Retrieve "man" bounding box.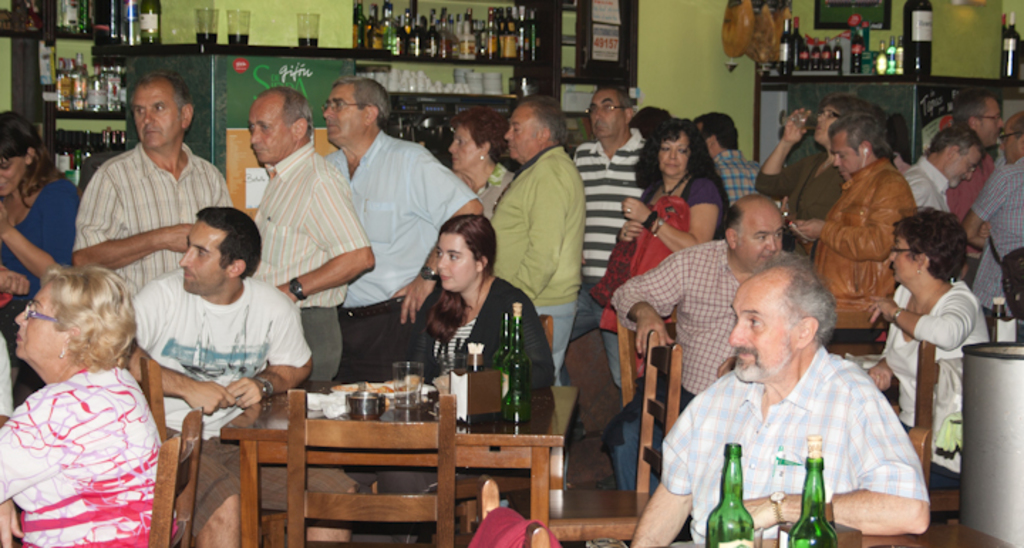
Bounding box: box(321, 75, 486, 497).
